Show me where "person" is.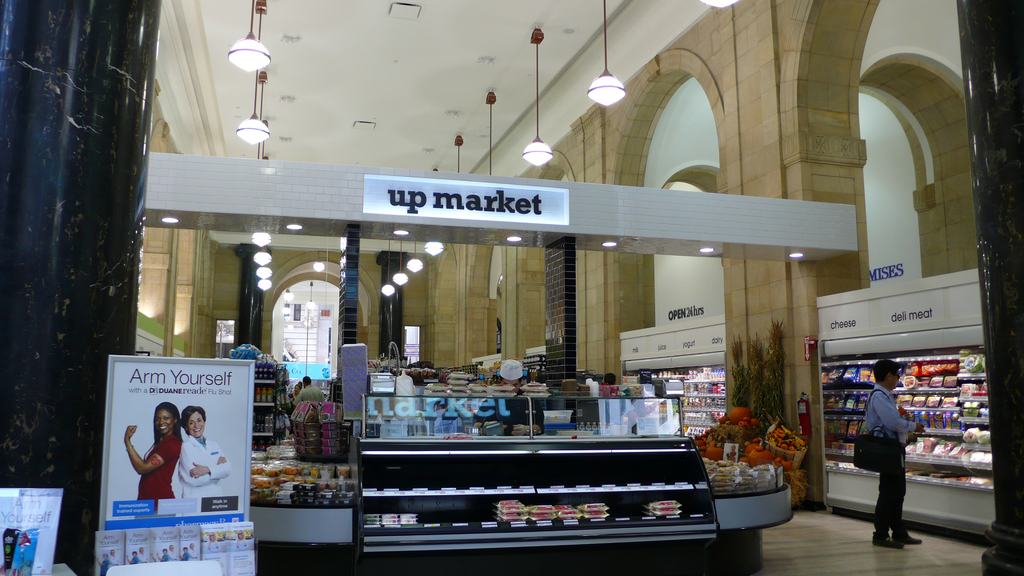
"person" is at 140,547,150,566.
